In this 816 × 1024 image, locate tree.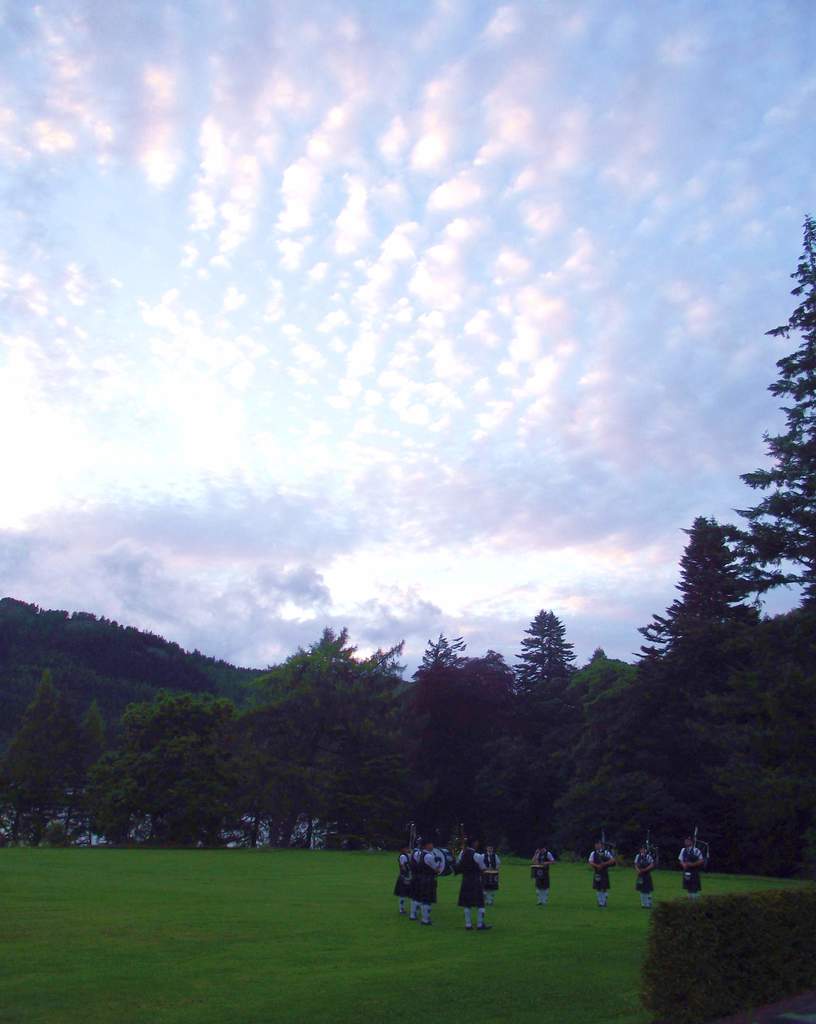
Bounding box: <box>273,624,384,694</box>.
